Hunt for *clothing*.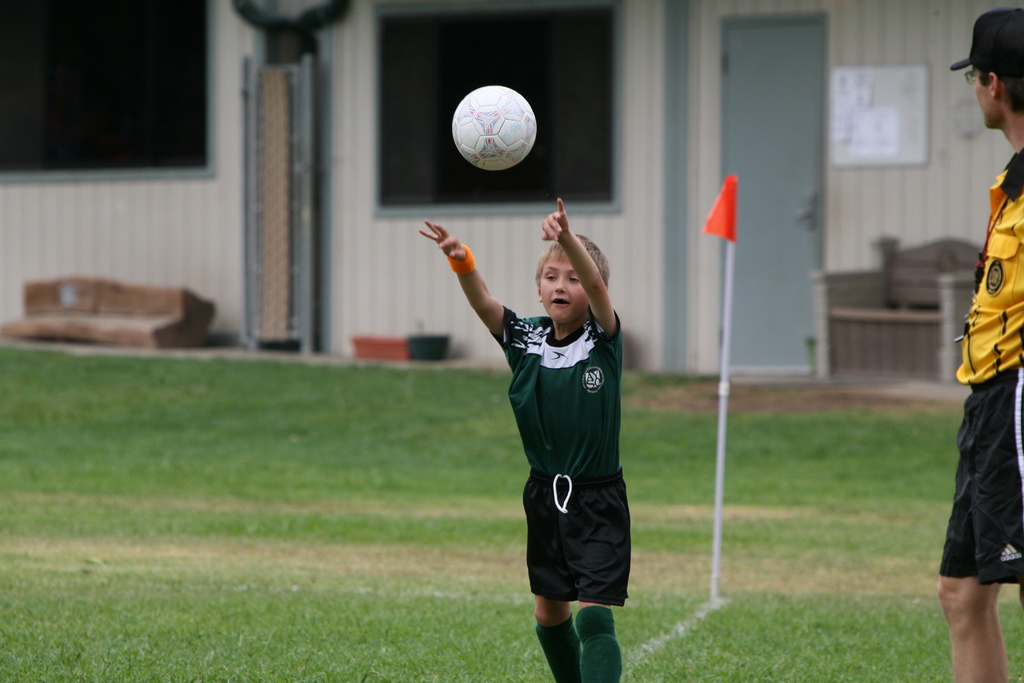
Hunted down at BBox(488, 274, 643, 612).
